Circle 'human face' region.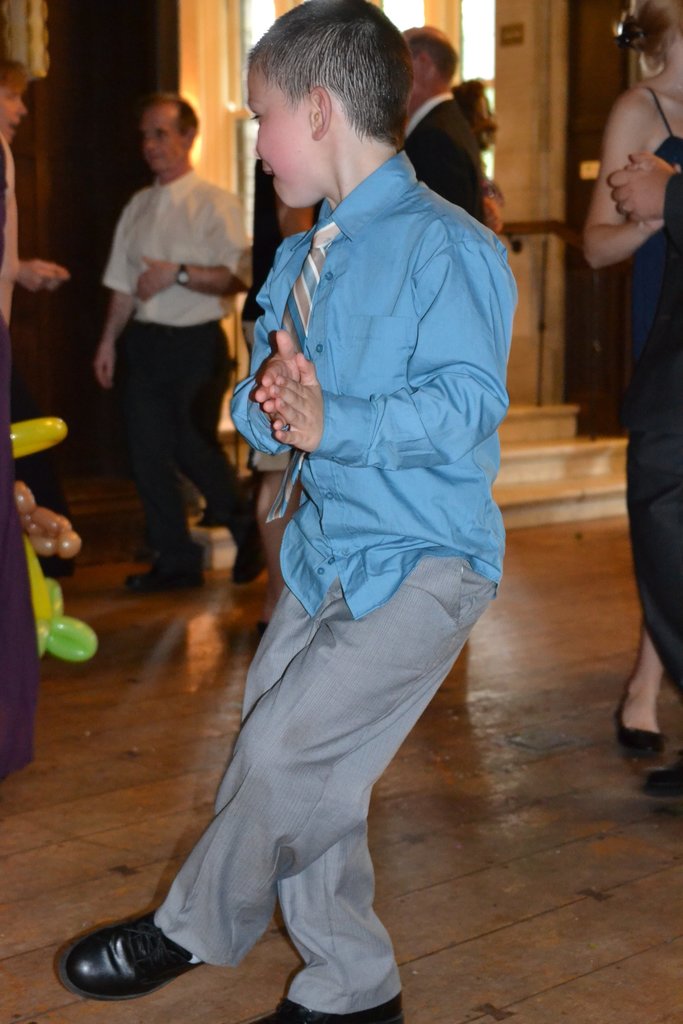
Region: (252, 56, 313, 211).
